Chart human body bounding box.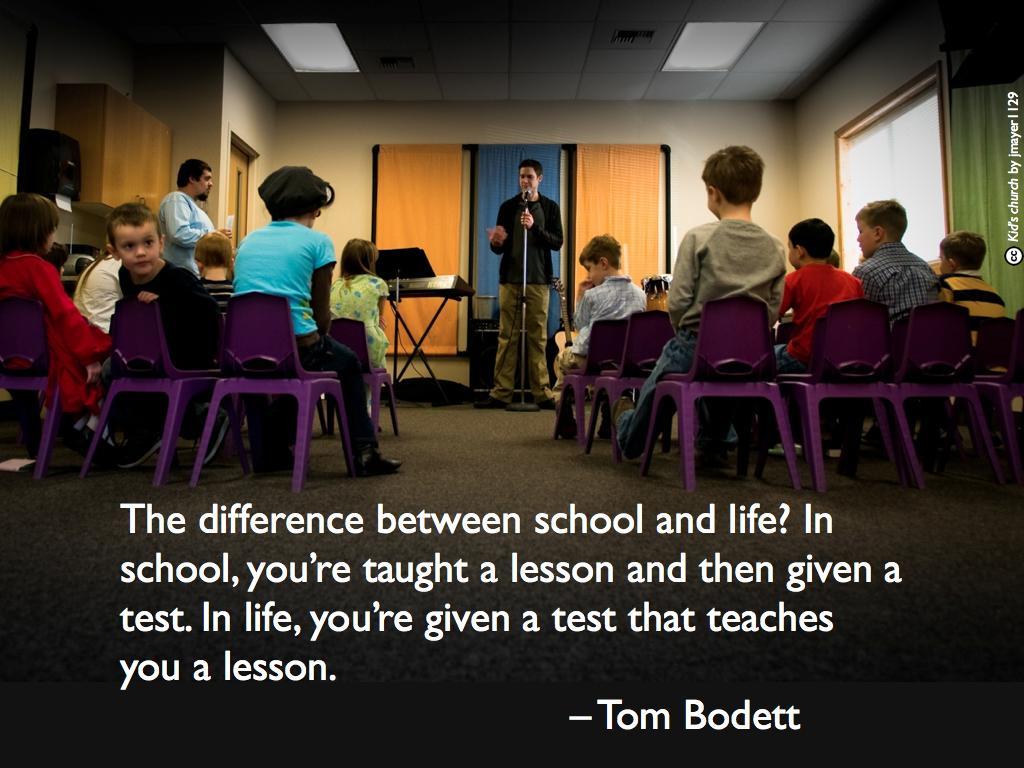
Charted: <bbox>552, 274, 644, 440</bbox>.
